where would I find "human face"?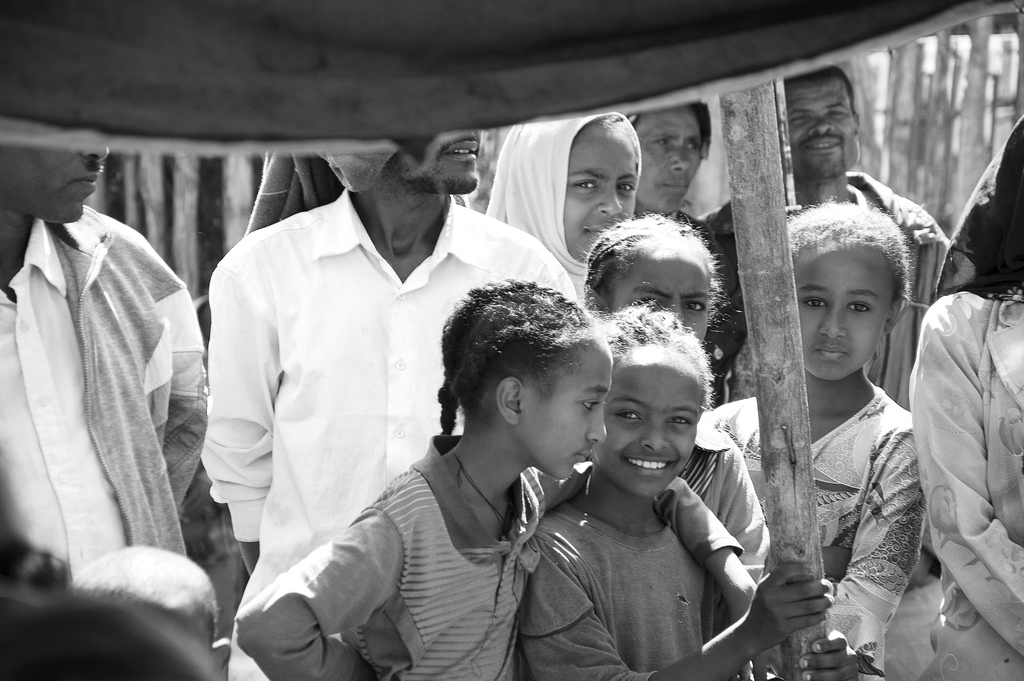
At bbox(592, 346, 703, 502).
